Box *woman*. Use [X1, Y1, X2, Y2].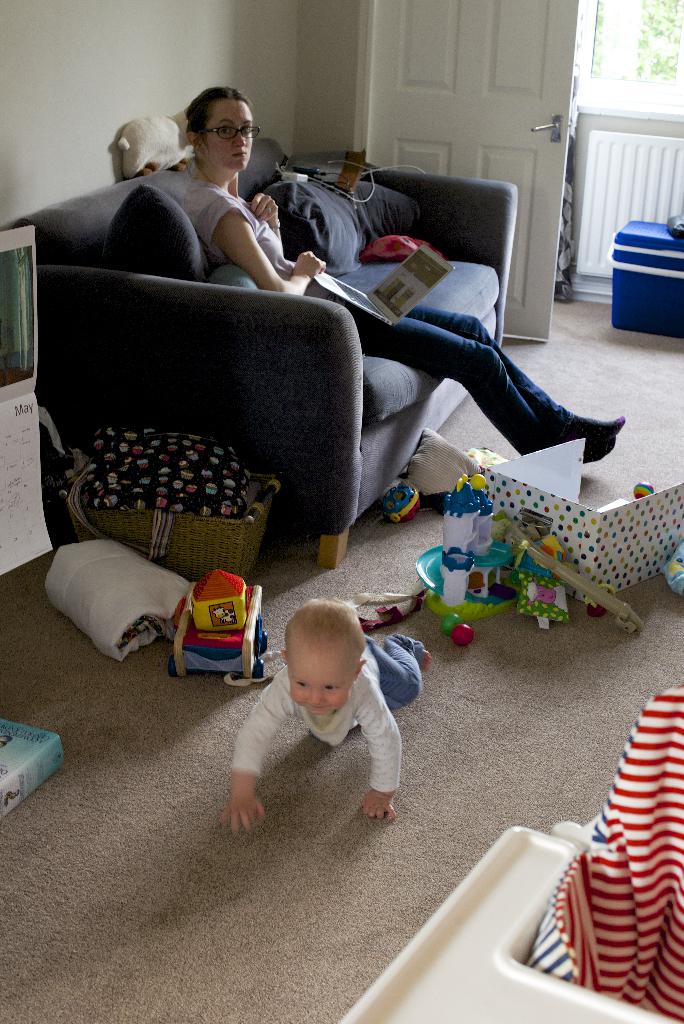
[179, 95, 625, 459].
